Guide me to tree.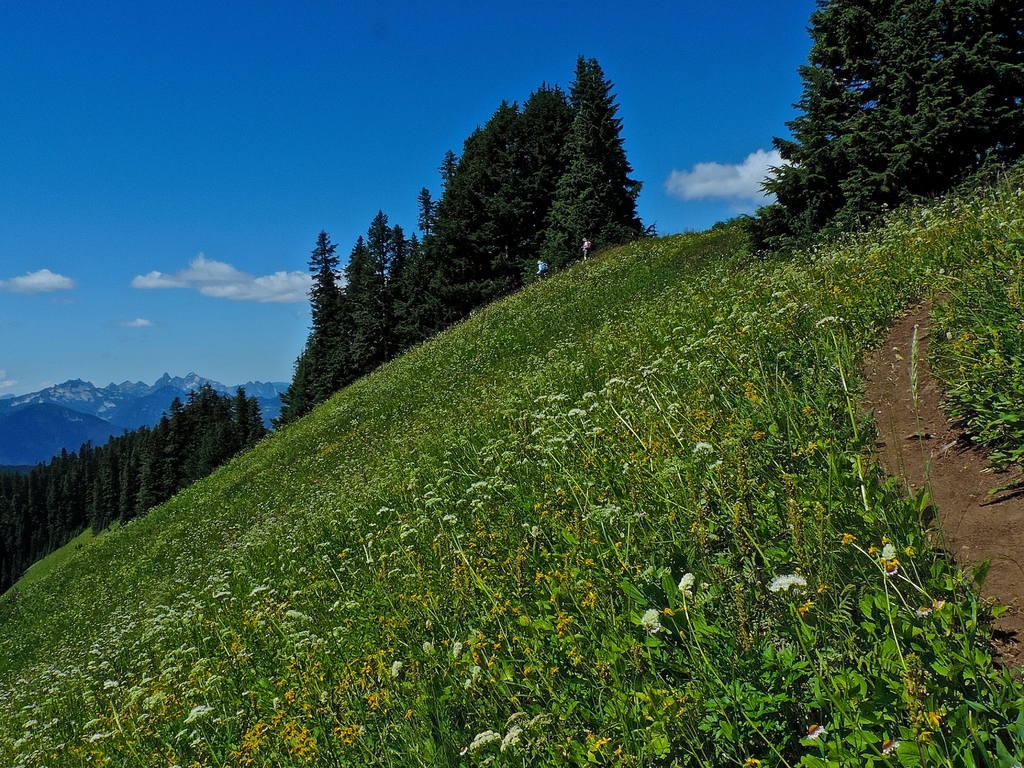
Guidance: [26,463,52,550].
